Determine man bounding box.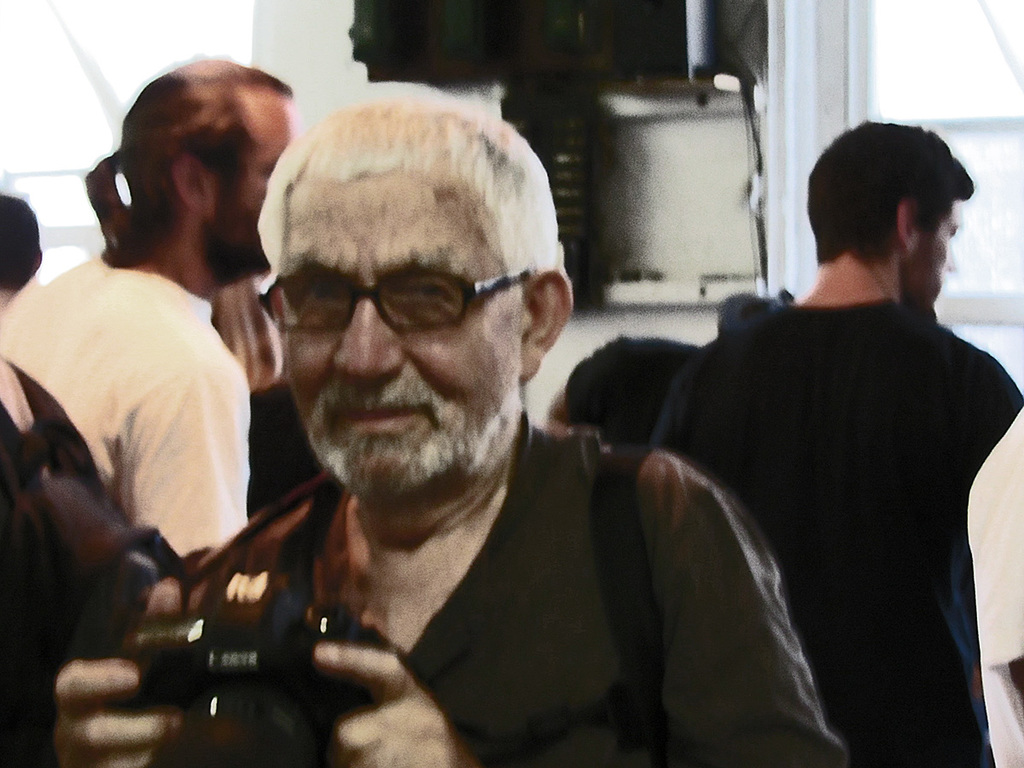
Determined: rect(52, 94, 849, 767).
